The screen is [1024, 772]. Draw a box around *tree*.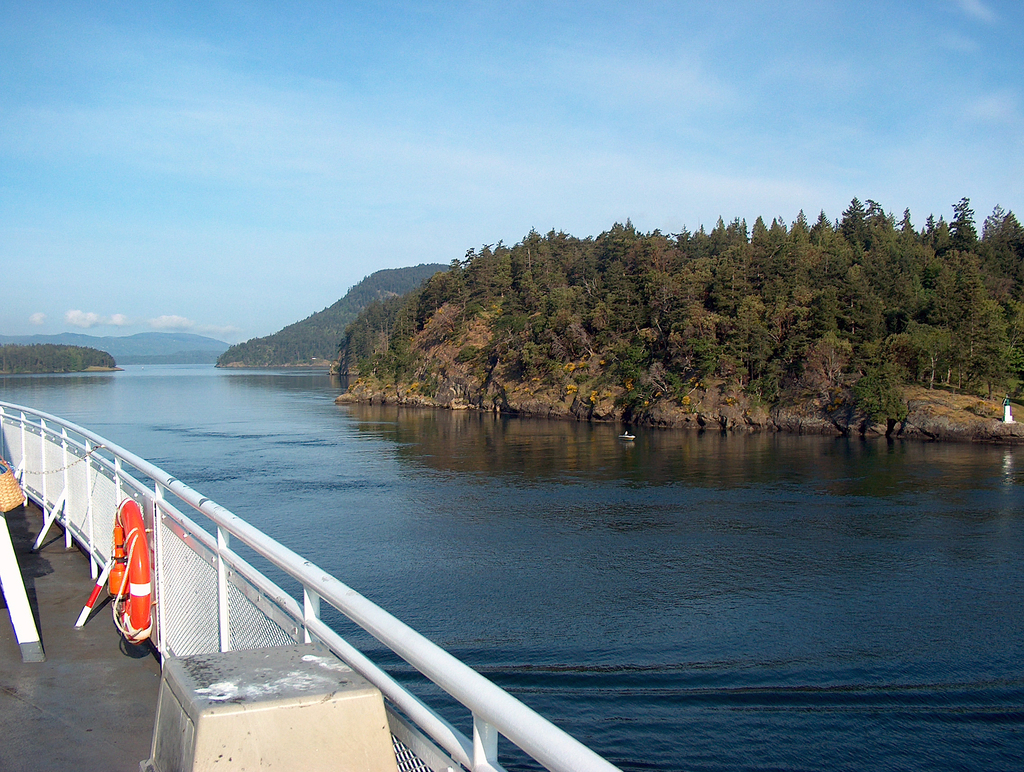
665 237 740 369.
